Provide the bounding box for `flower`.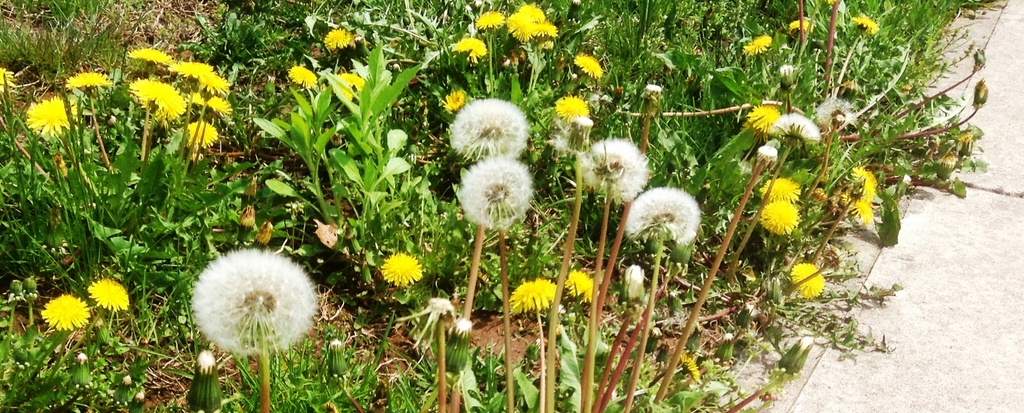
detection(476, 9, 506, 31).
